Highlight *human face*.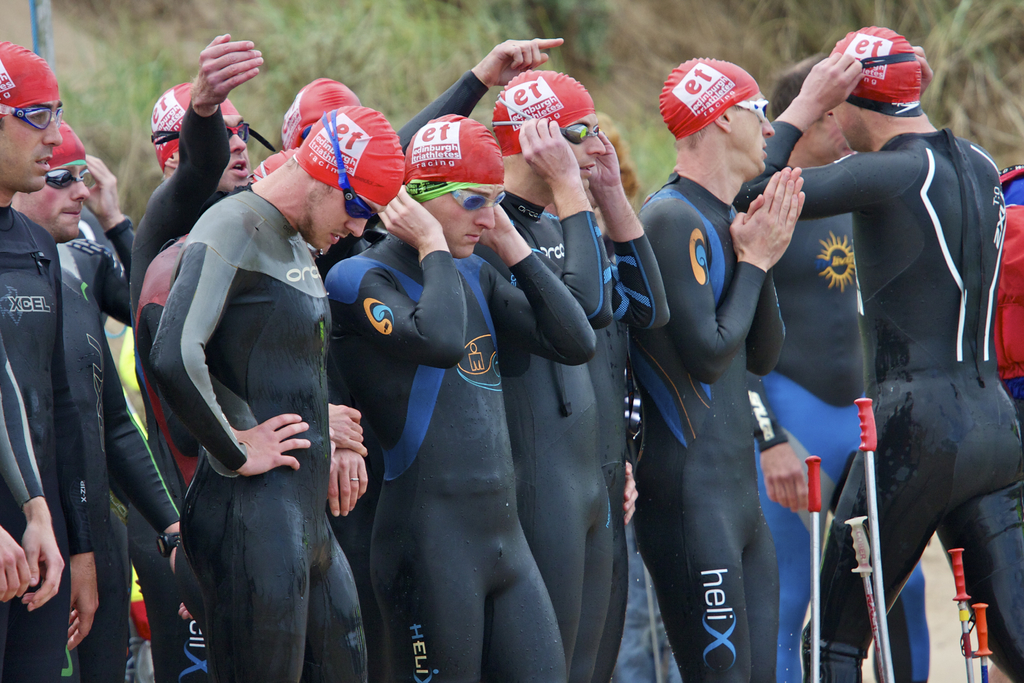
Highlighted region: crop(806, 107, 850, 160).
